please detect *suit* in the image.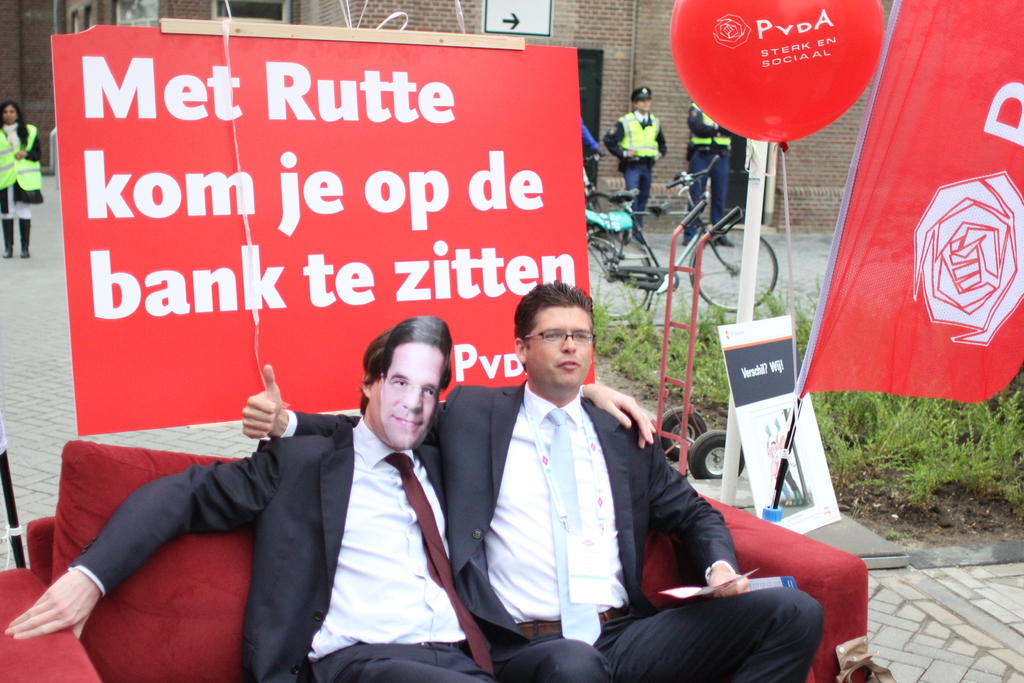
locate(269, 377, 822, 682).
